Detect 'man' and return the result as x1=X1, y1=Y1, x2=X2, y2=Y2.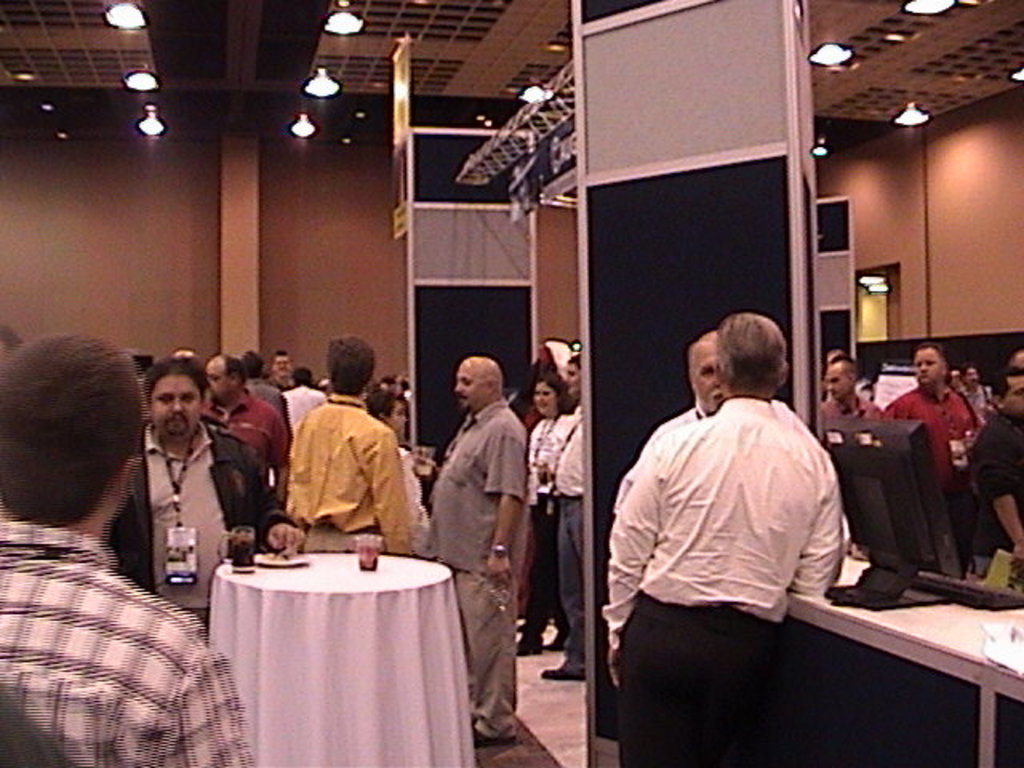
x1=197, y1=354, x2=293, y2=483.
